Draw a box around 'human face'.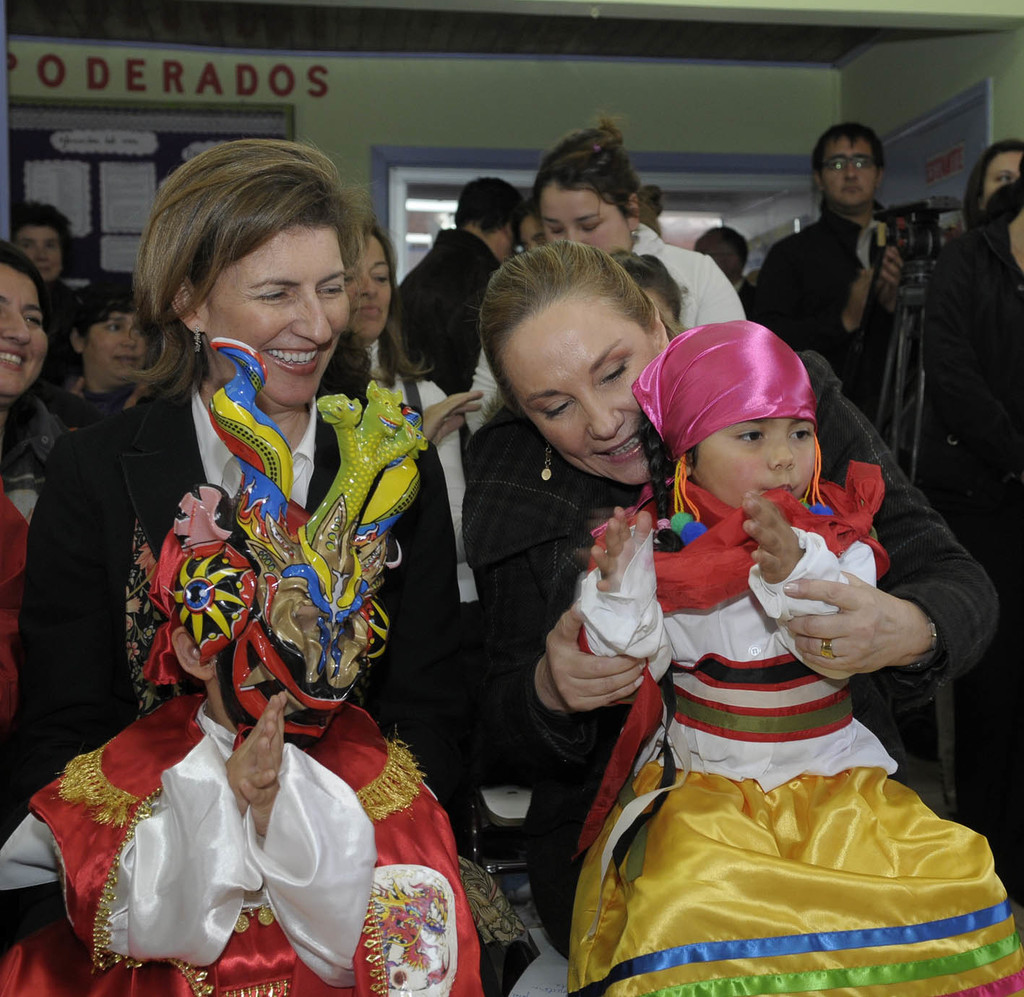
[x1=212, y1=220, x2=350, y2=408].
